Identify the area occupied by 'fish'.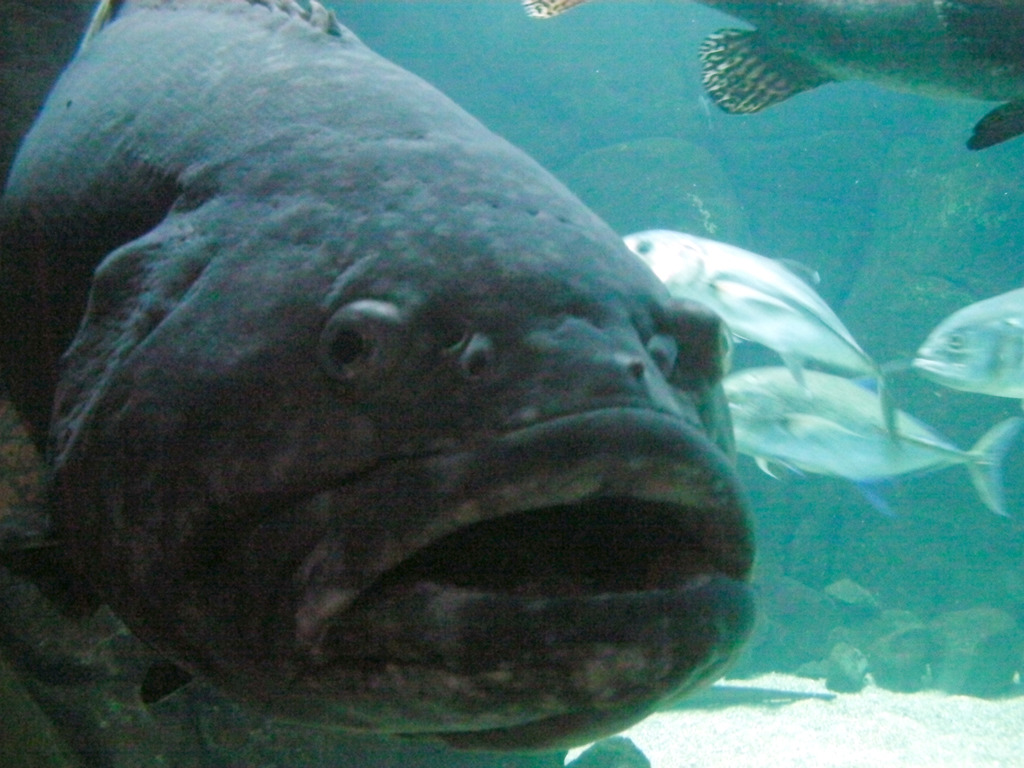
Area: bbox=(22, 31, 812, 767).
